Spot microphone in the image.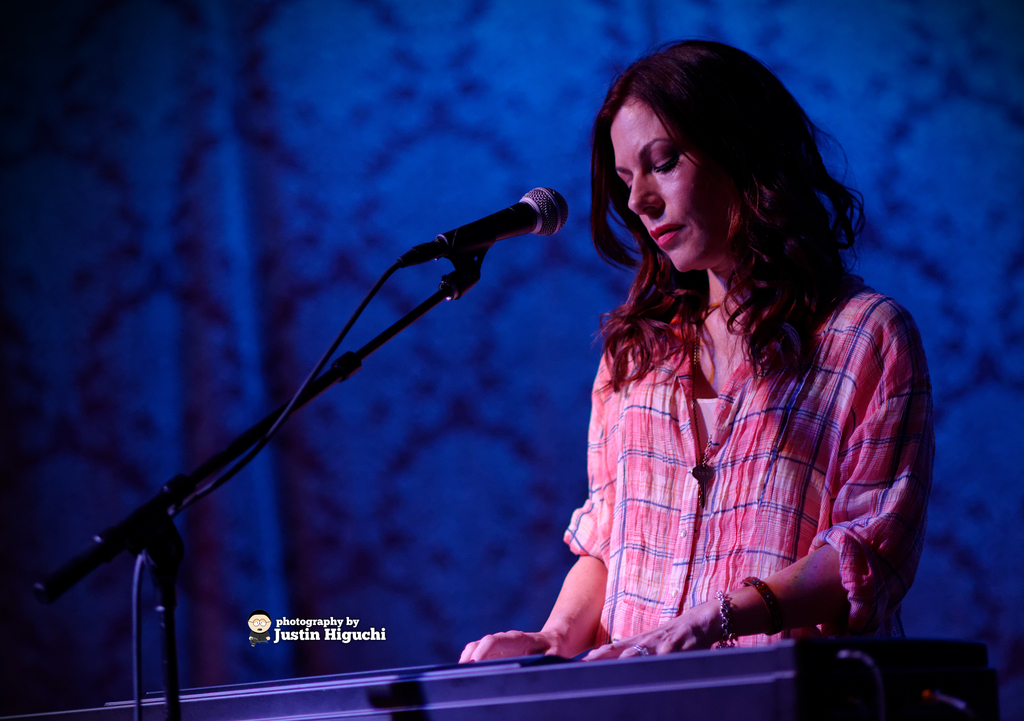
microphone found at box=[385, 181, 573, 283].
